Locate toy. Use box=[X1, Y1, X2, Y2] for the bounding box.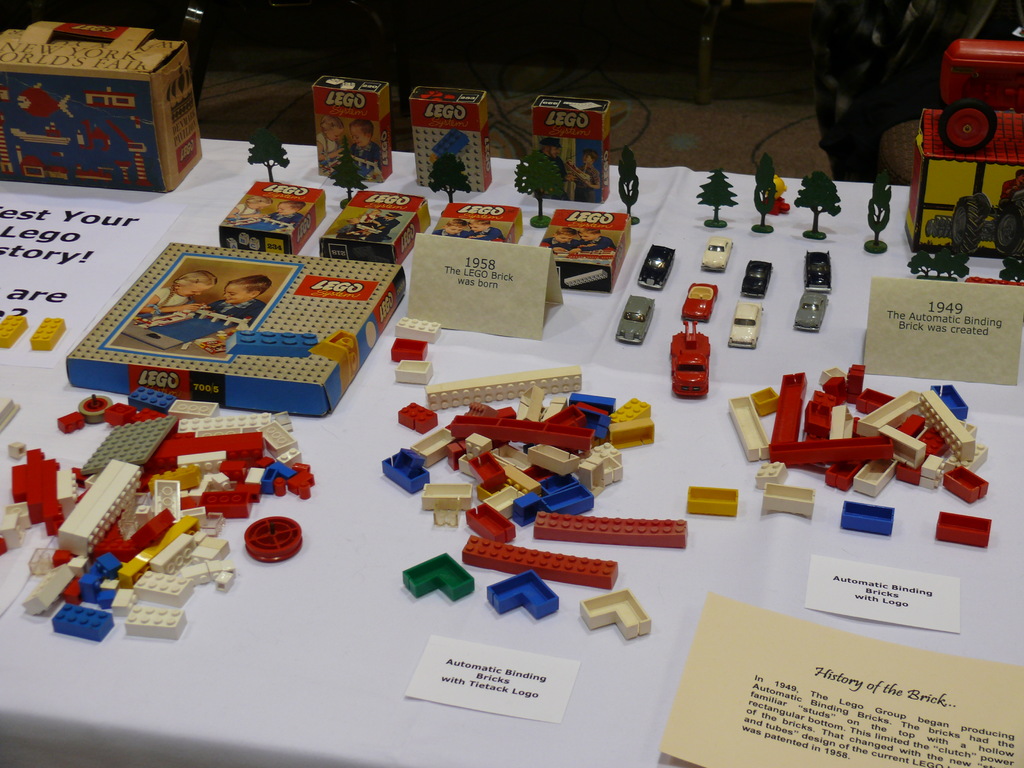
box=[0, 307, 31, 348].
